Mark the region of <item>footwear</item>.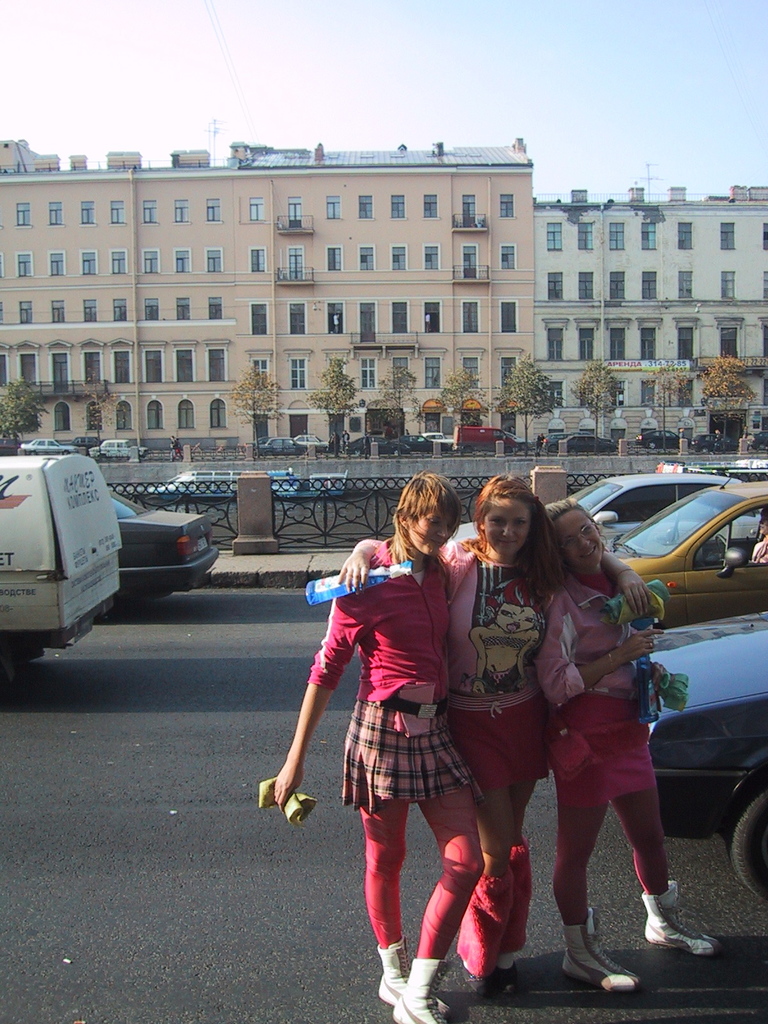
Region: left=377, top=930, right=447, bottom=1021.
